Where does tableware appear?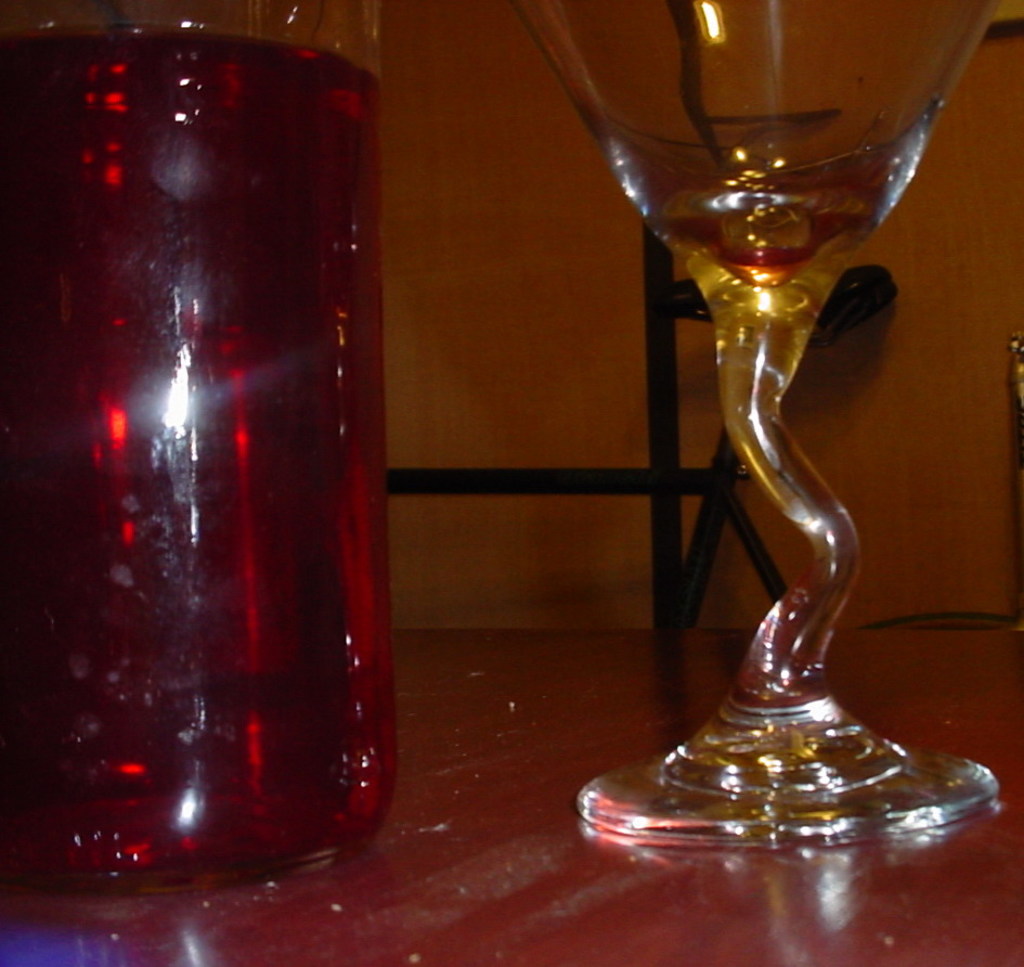
Appears at [508,0,1015,852].
